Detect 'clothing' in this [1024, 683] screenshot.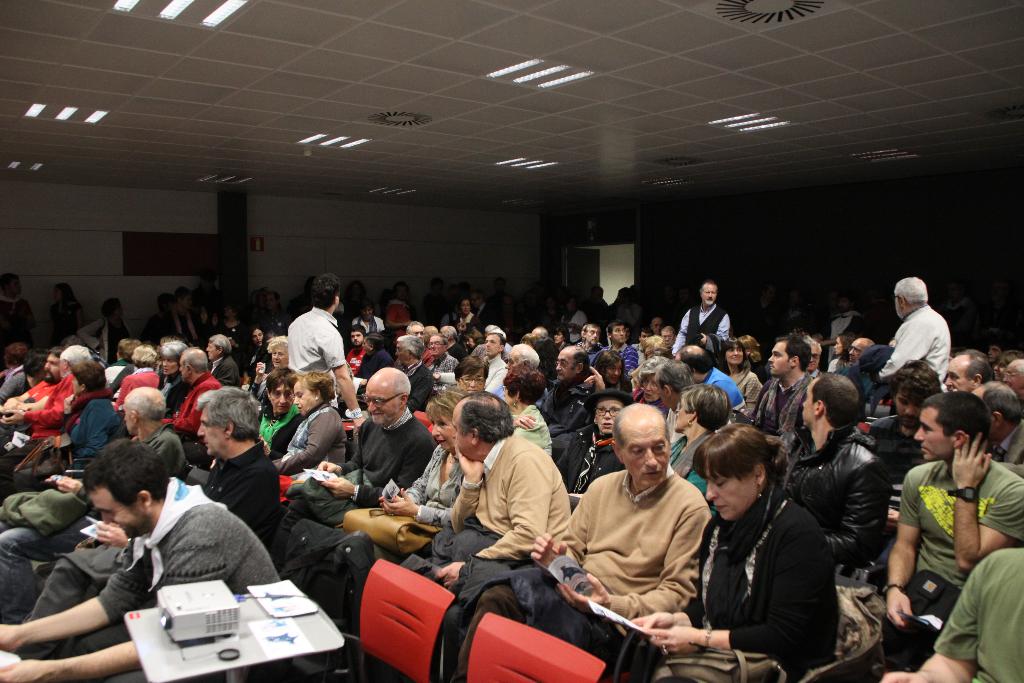
Detection: pyautogui.locateOnScreen(738, 370, 815, 427).
